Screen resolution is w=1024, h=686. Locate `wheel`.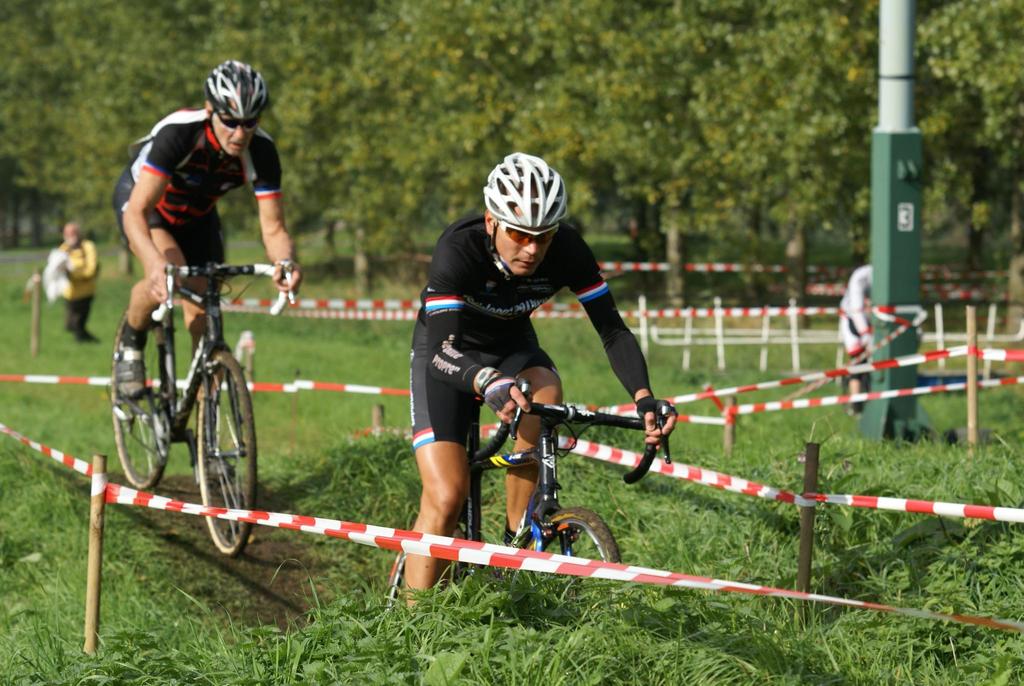
(x1=148, y1=399, x2=177, y2=459).
